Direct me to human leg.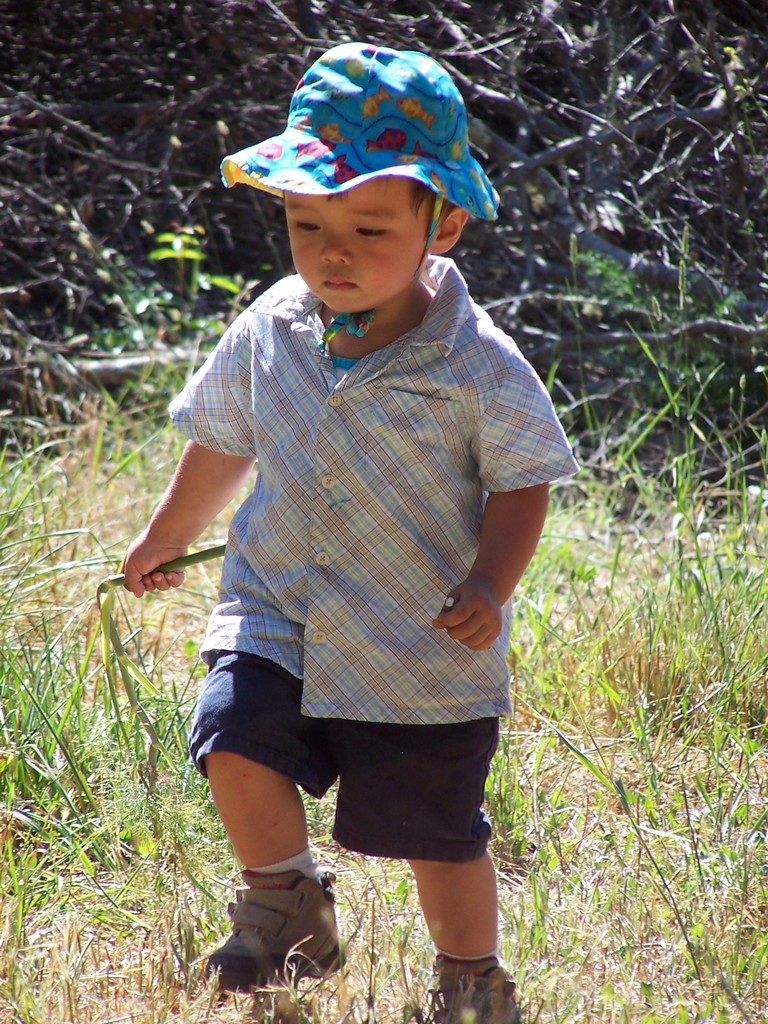
Direction: x1=188, y1=532, x2=340, y2=998.
